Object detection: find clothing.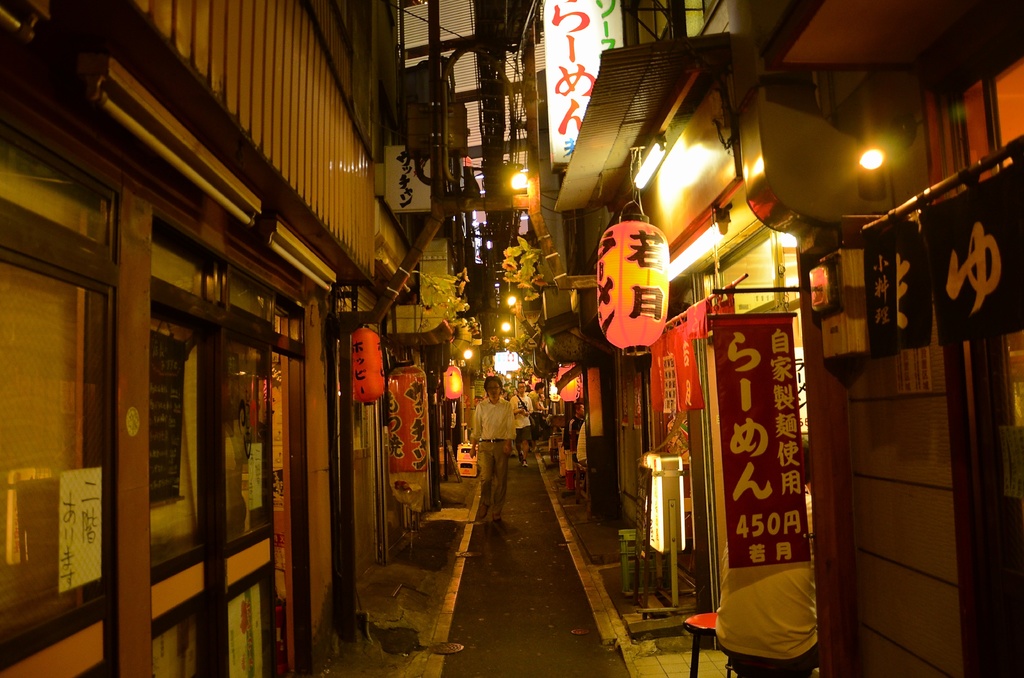
box(474, 396, 515, 517).
